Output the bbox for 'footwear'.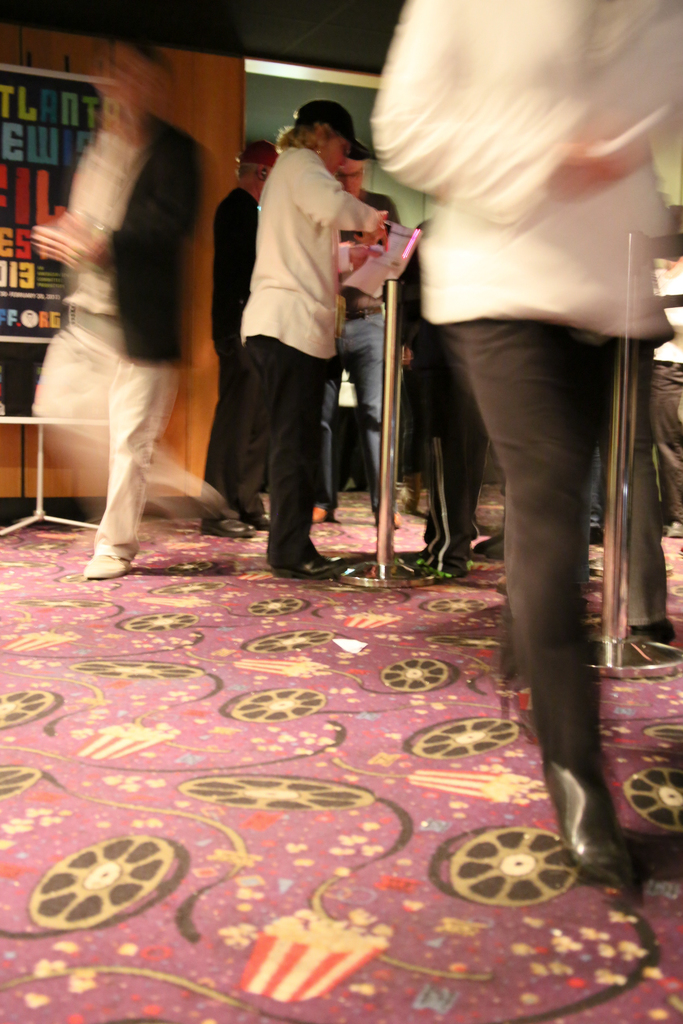
(467, 531, 518, 564).
